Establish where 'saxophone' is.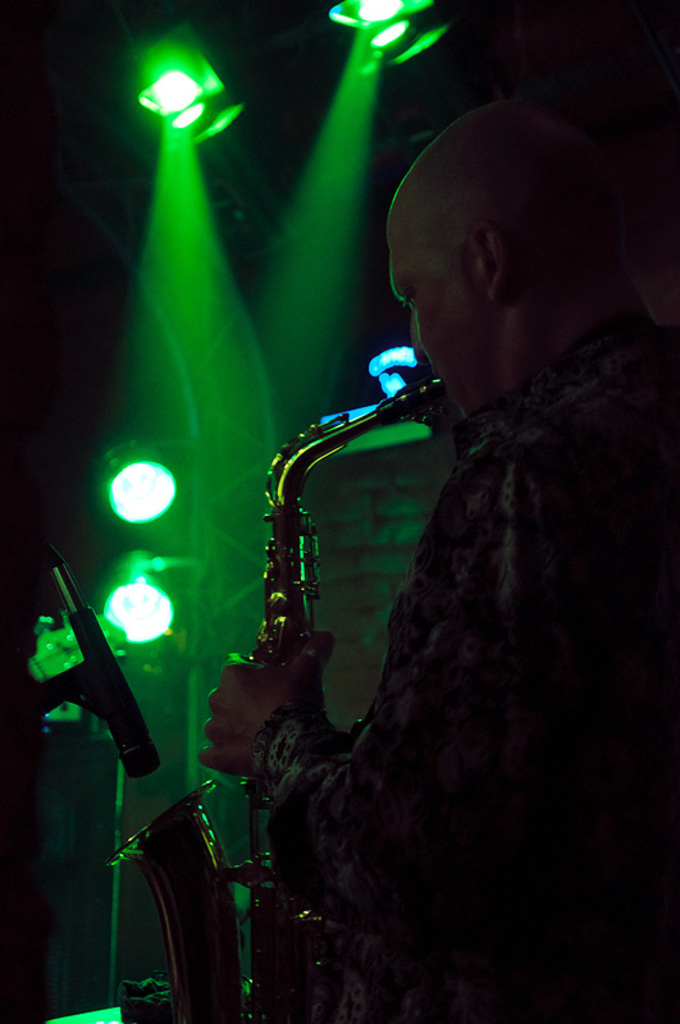
Established at <region>97, 366, 448, 1023</region>.
